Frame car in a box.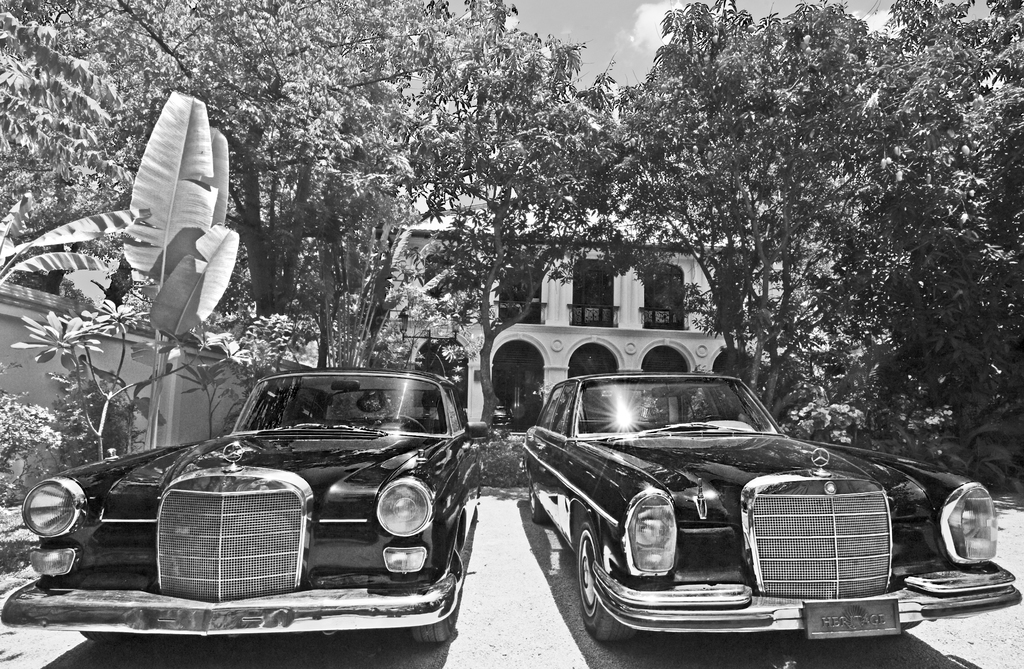
Rect(519, 354, 950, 657).
